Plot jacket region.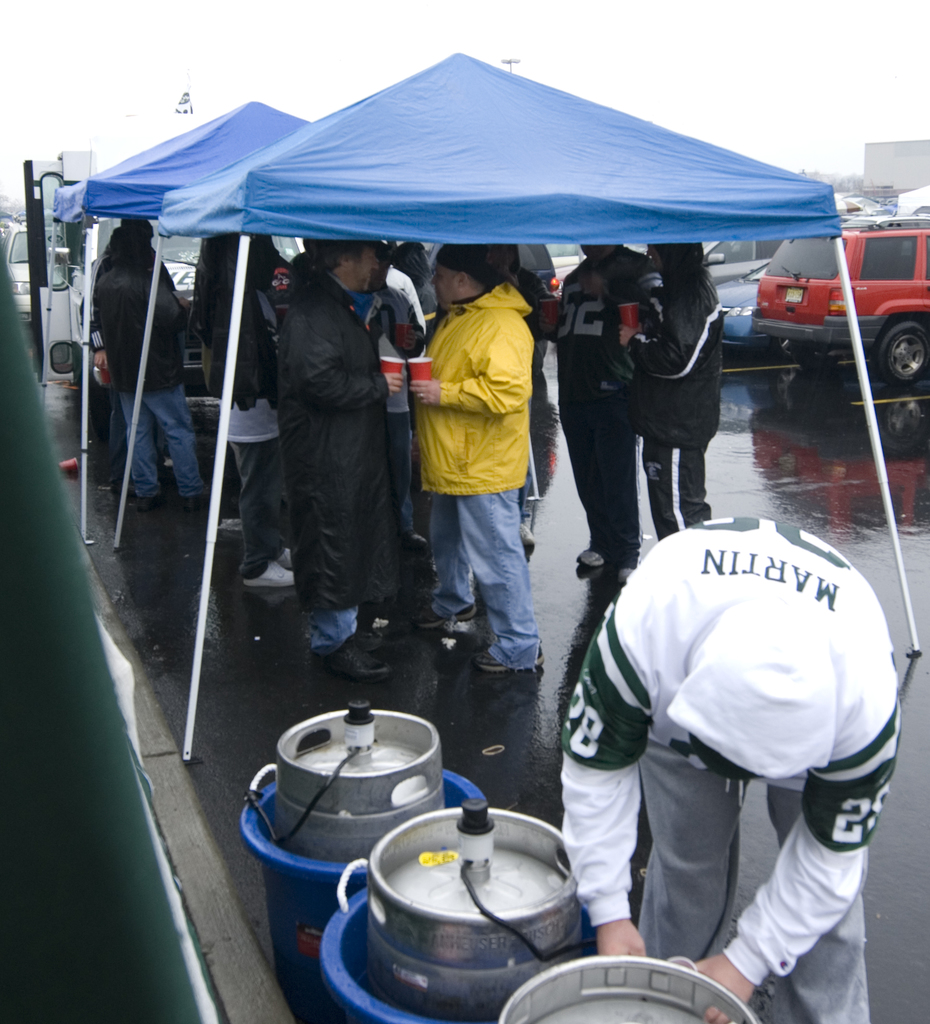
Plotted at box=[275, 266, 415, 614].
